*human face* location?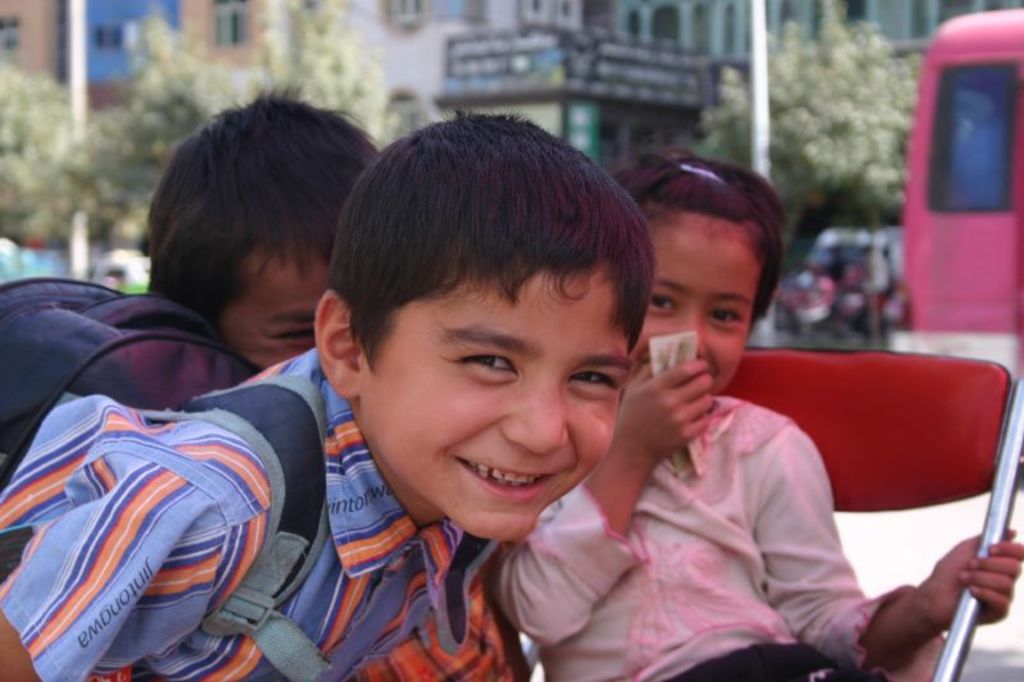
{"x1": 358, "y1": 253, "x2": 632, "y2": 536}
